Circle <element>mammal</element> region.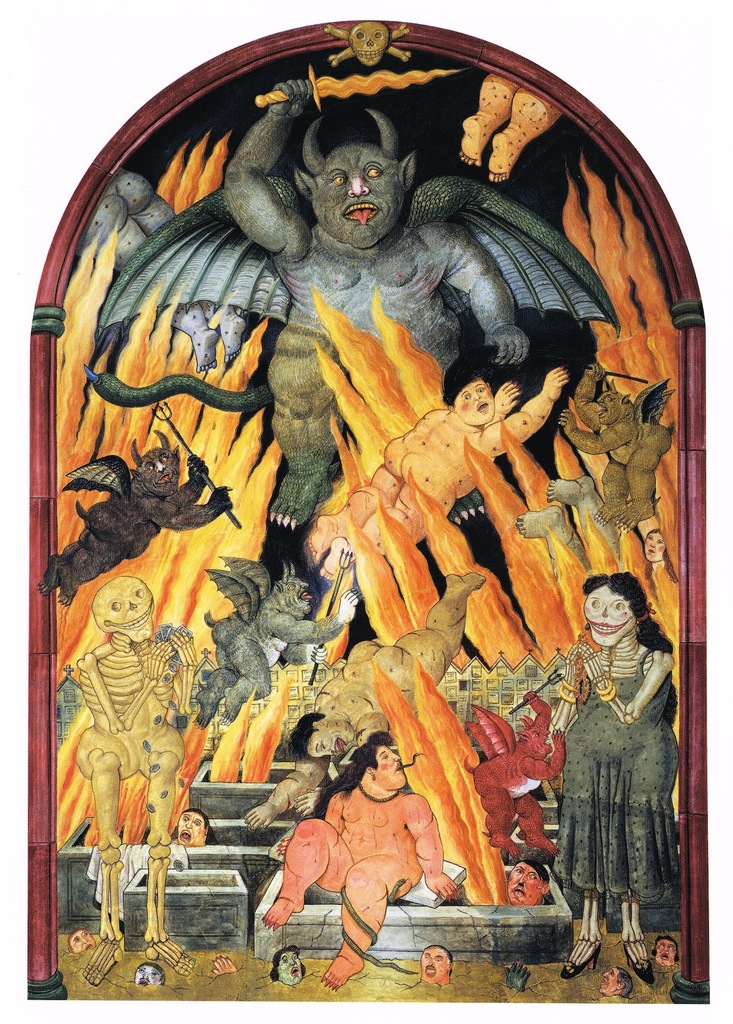
Region: [70, 930, 91, 956].
